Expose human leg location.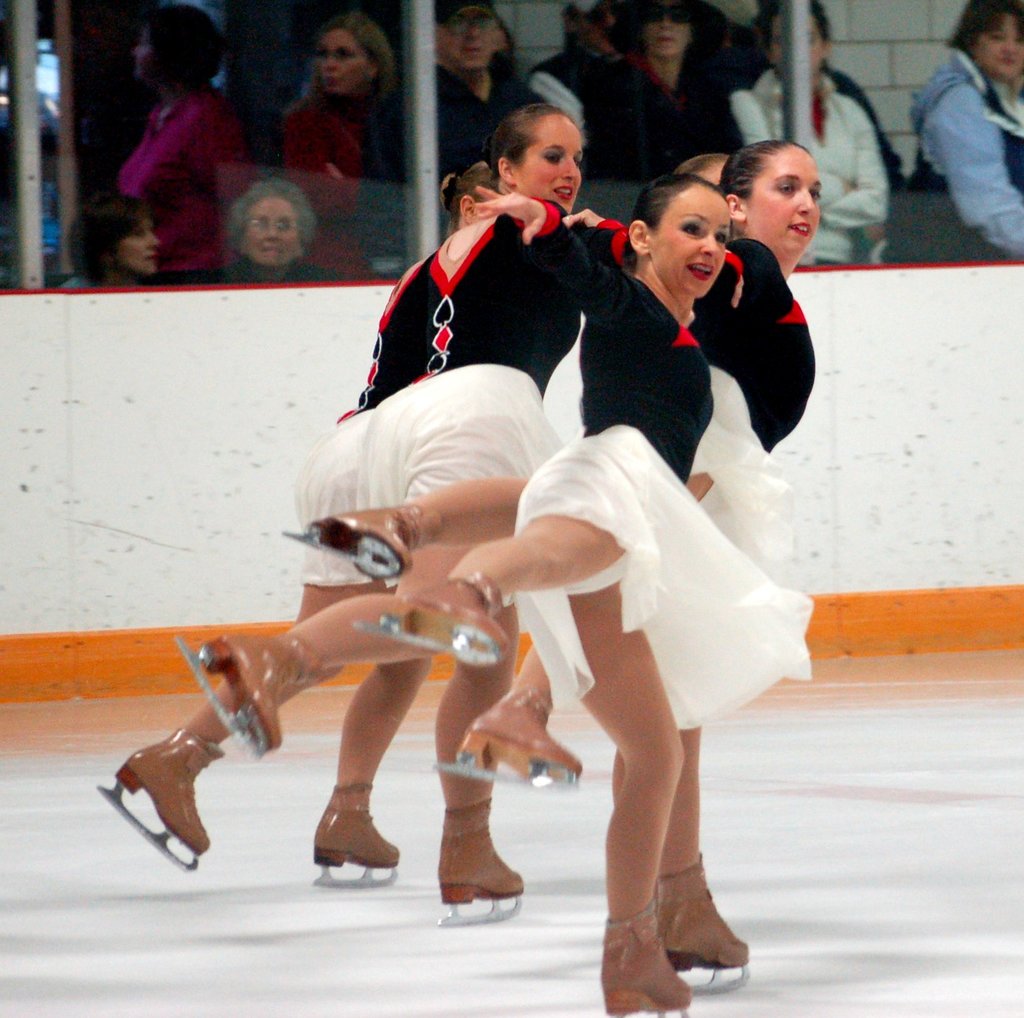
Exposed at BBox(437, 647, 585, 789).
